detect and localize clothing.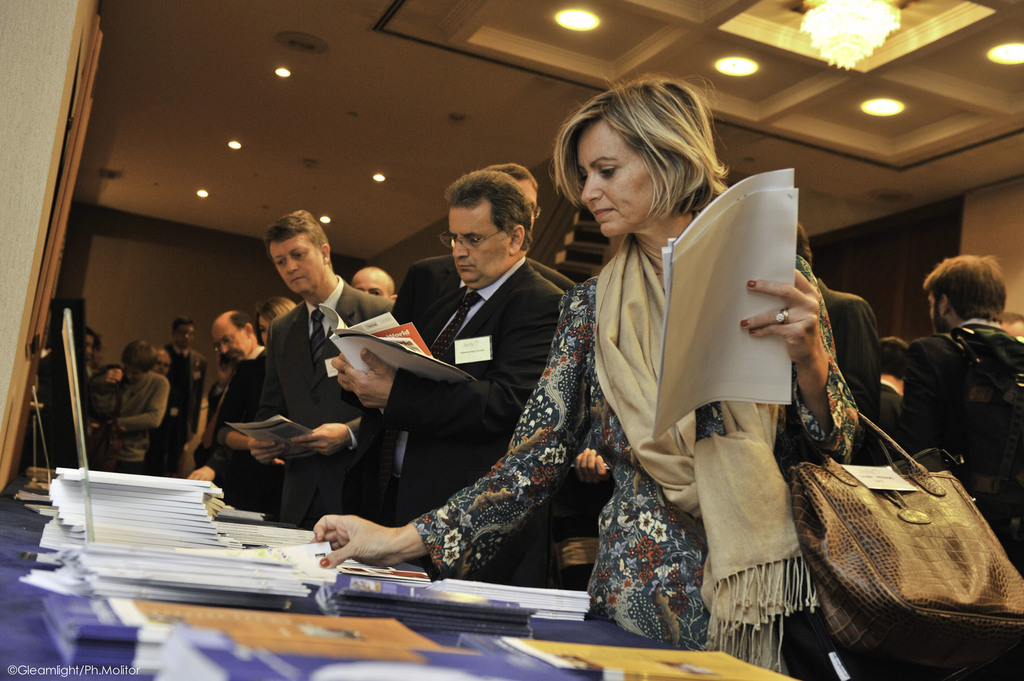
Localized at pyautogui.locateOnScreen(148, 376, 182, 473).
